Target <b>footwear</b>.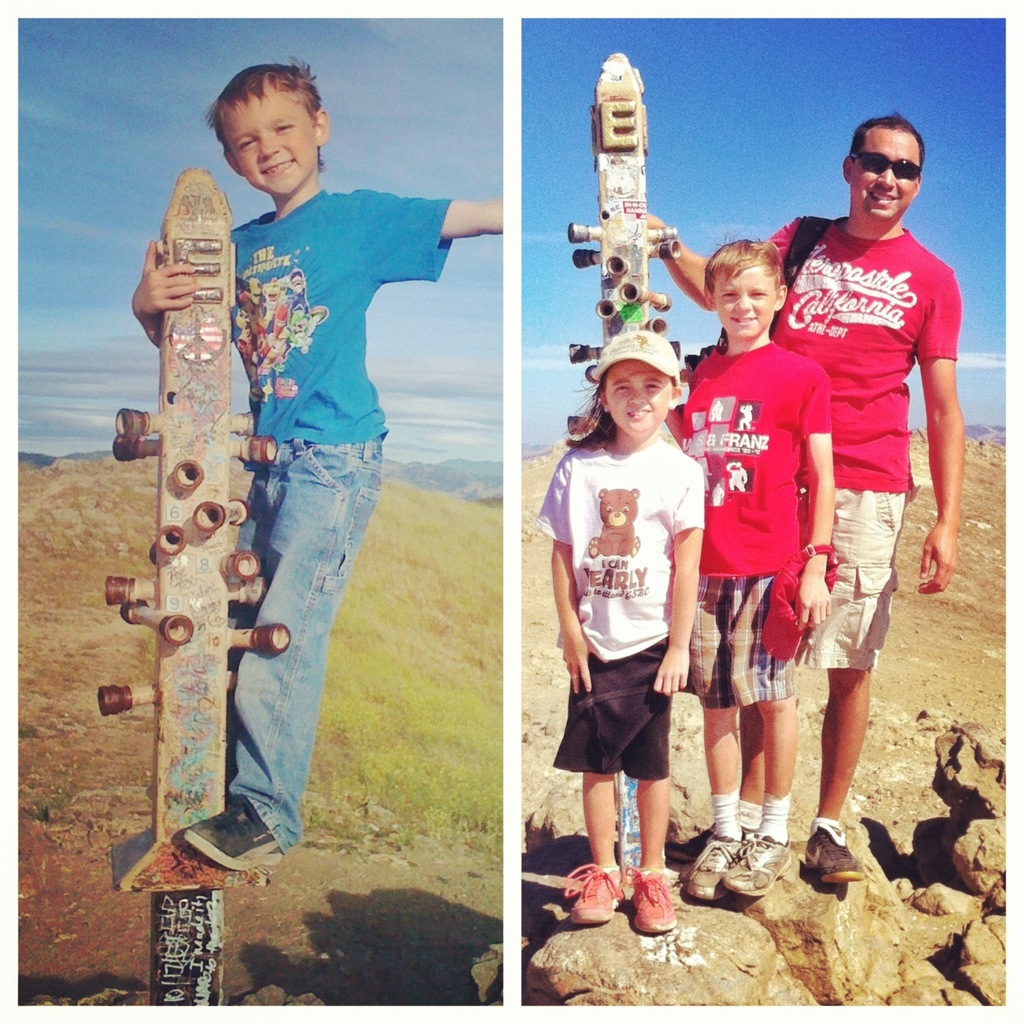
Target region: x1=560 y1=858 x2=624 y2=921.
